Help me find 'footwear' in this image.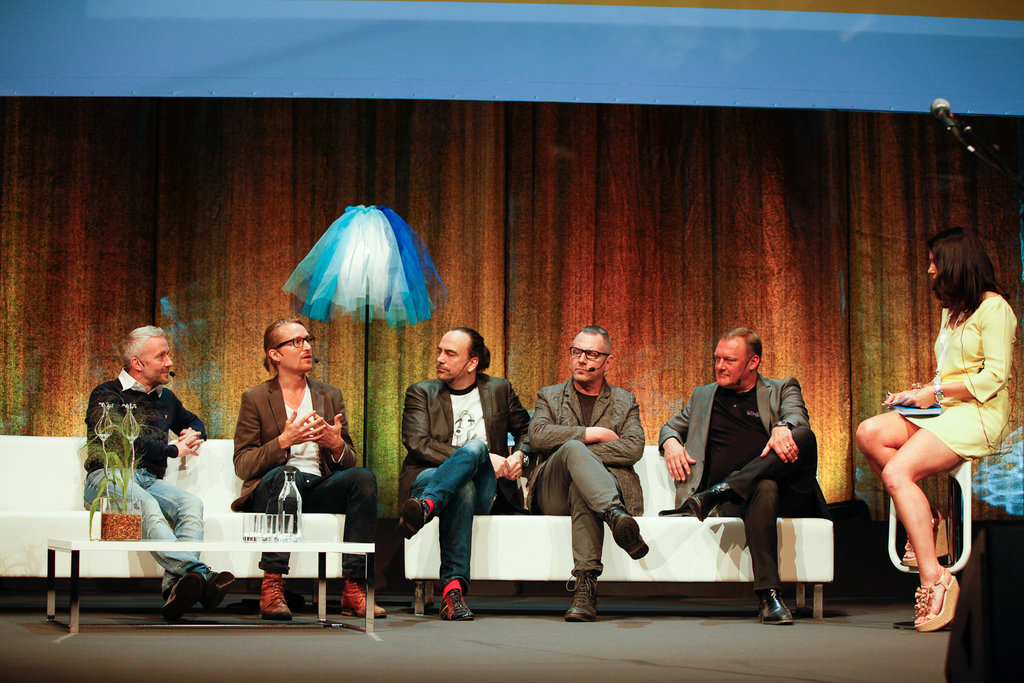
Found it: (left=442, top=588, right=477, bottom=620).
